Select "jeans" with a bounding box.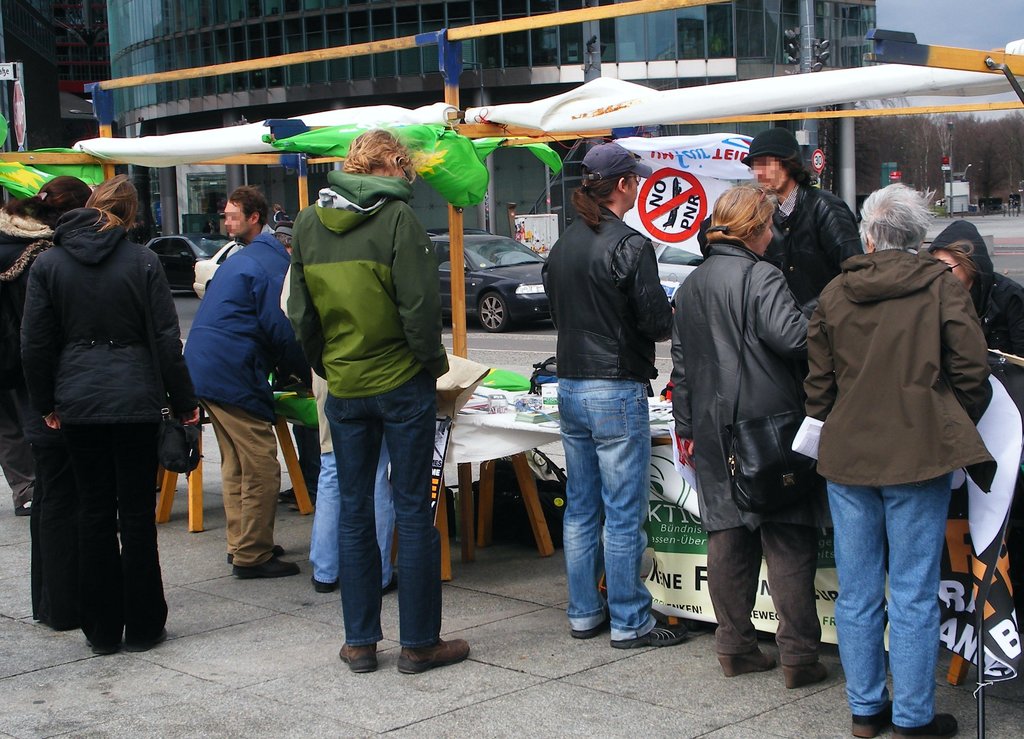
<box>59,426,183,652</box>.
